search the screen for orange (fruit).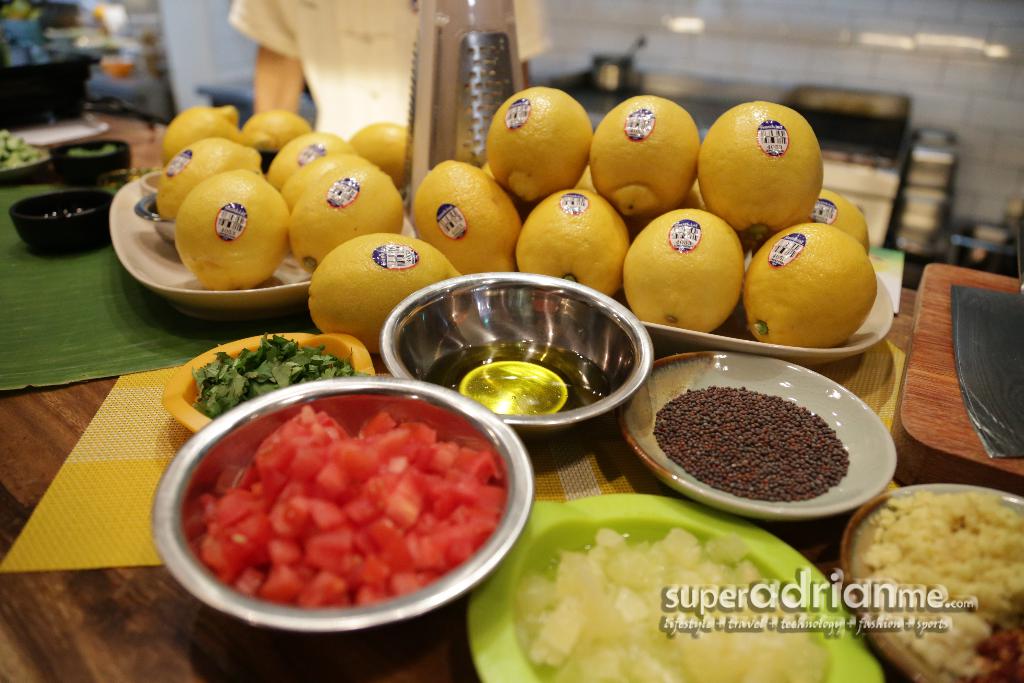
Found at region(709, 104, 820, 220).
